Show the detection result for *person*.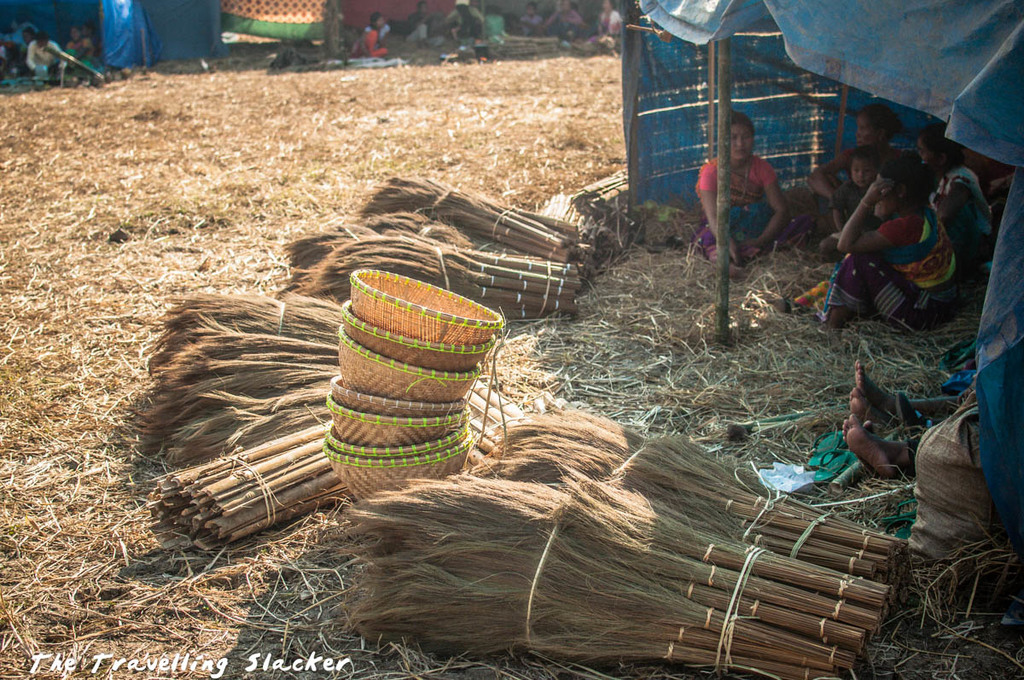
bbox(510, 0, 549, 38).
